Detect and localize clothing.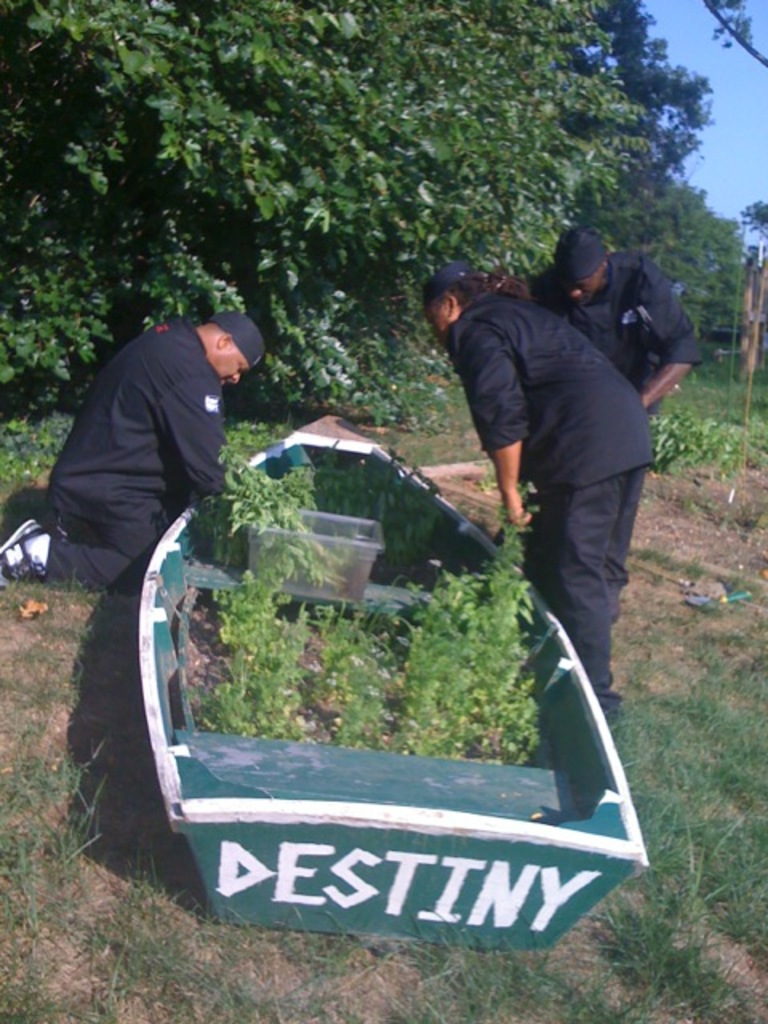
Localized at bbox(453, 285, 659, 499).
